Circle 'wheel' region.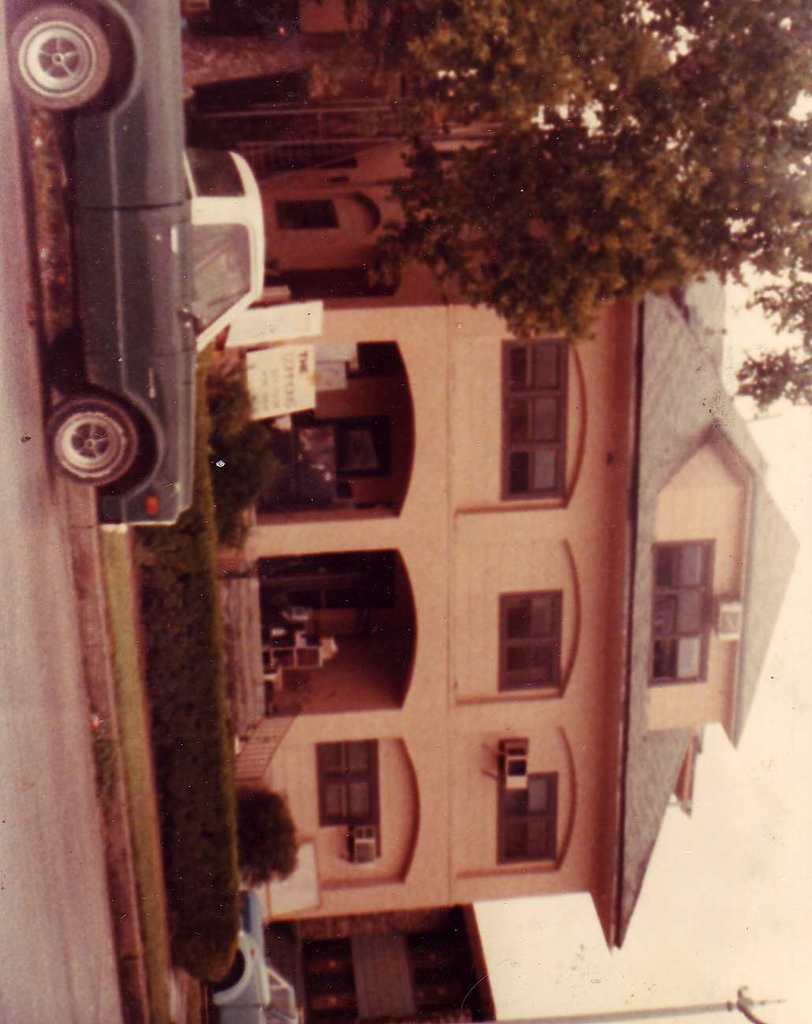
Region: Rect(46, 328, 93, 395).
